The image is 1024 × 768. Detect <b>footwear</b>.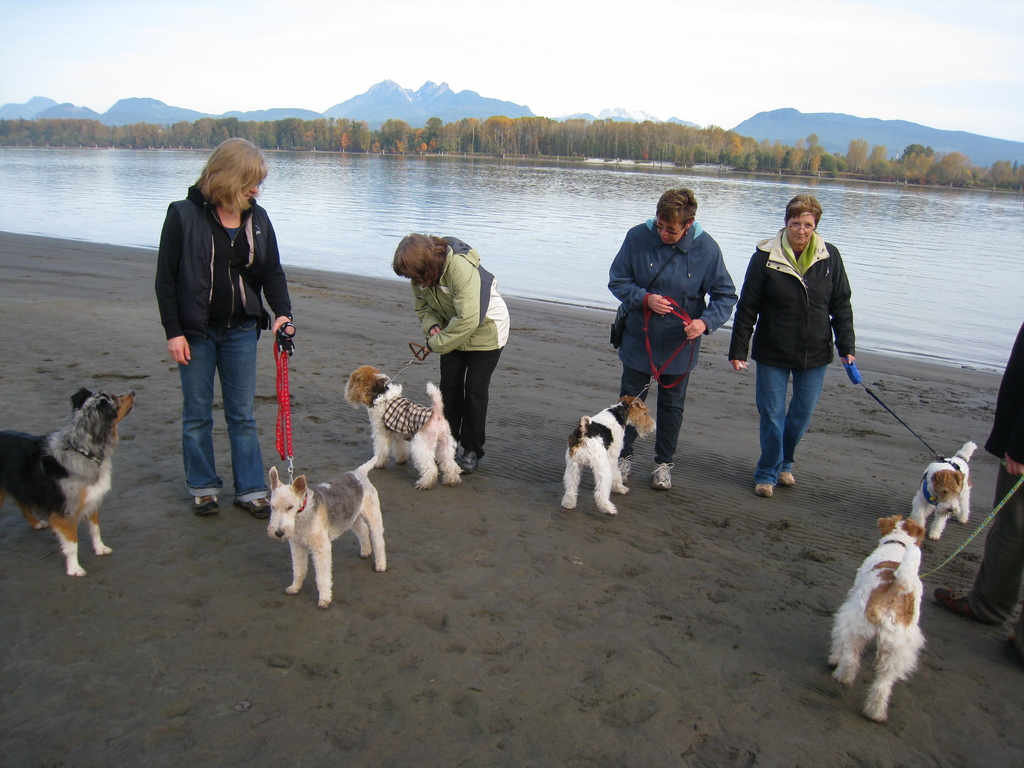
Detection: (467,451,477,470).
